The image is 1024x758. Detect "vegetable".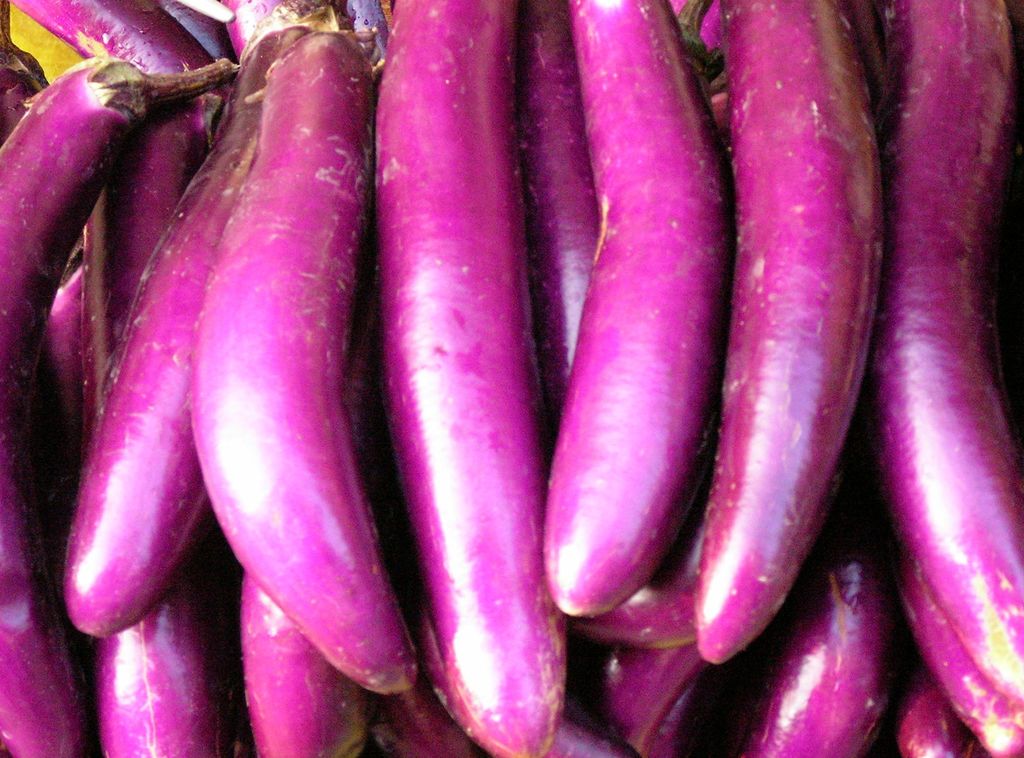
Detection: <box>79,81,216,757</box>.
